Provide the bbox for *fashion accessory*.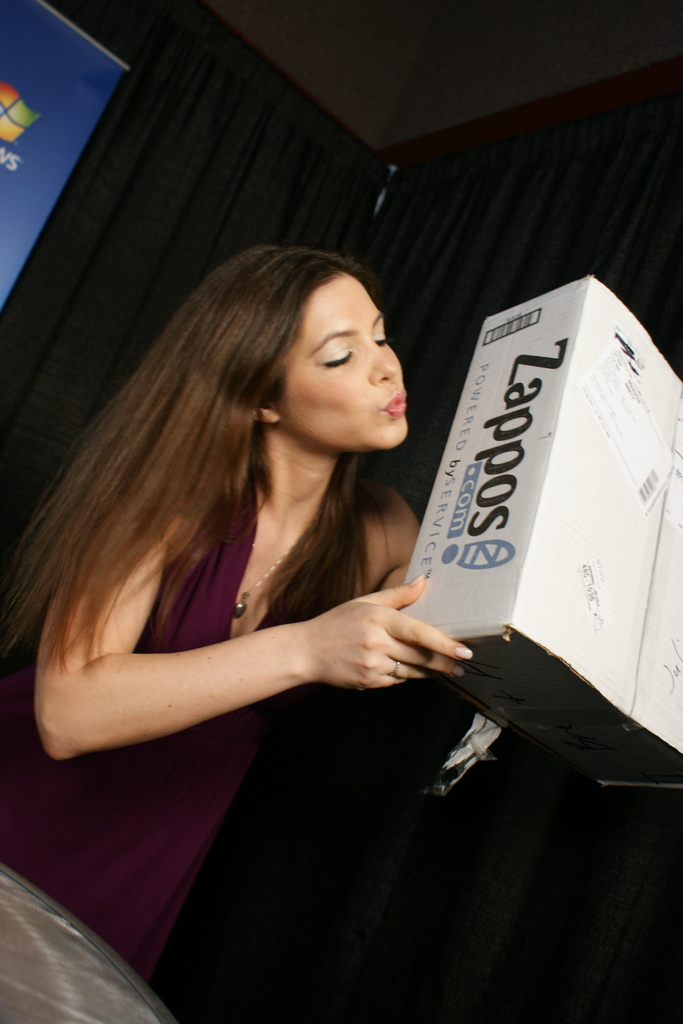
387,655,402,682.
